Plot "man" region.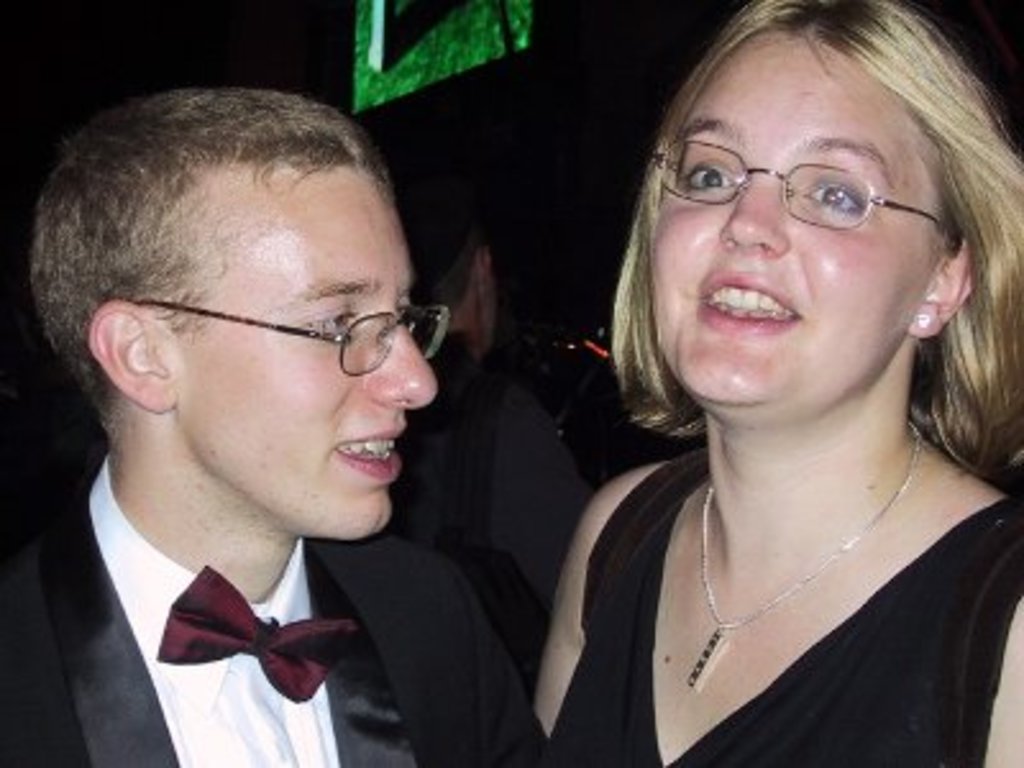
Plotted at <bbox>0, 90, 591, 765</bbox>.
